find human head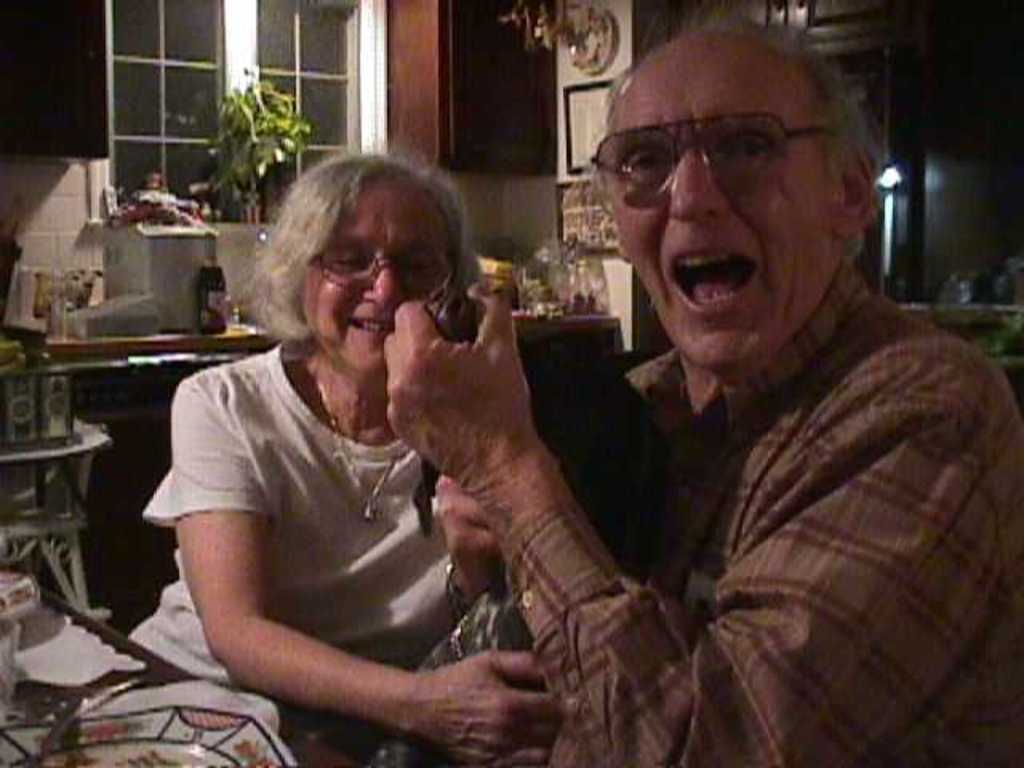
590 24 888 336
